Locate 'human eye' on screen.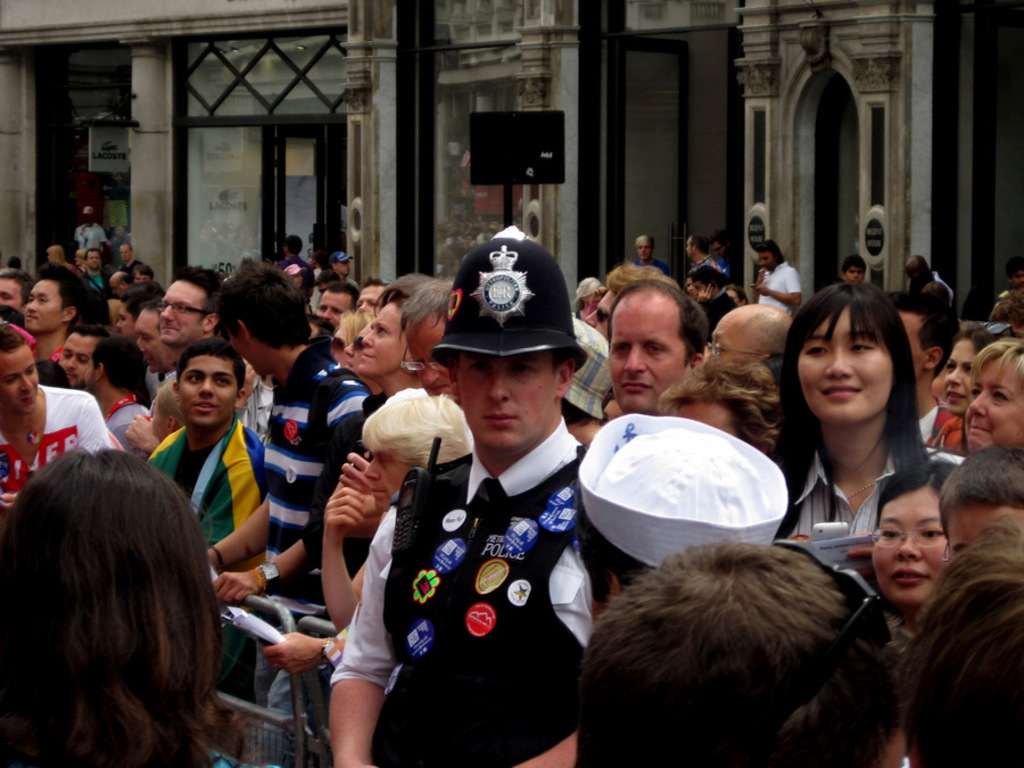
On screen at <box>213,374,231,386</box>.
